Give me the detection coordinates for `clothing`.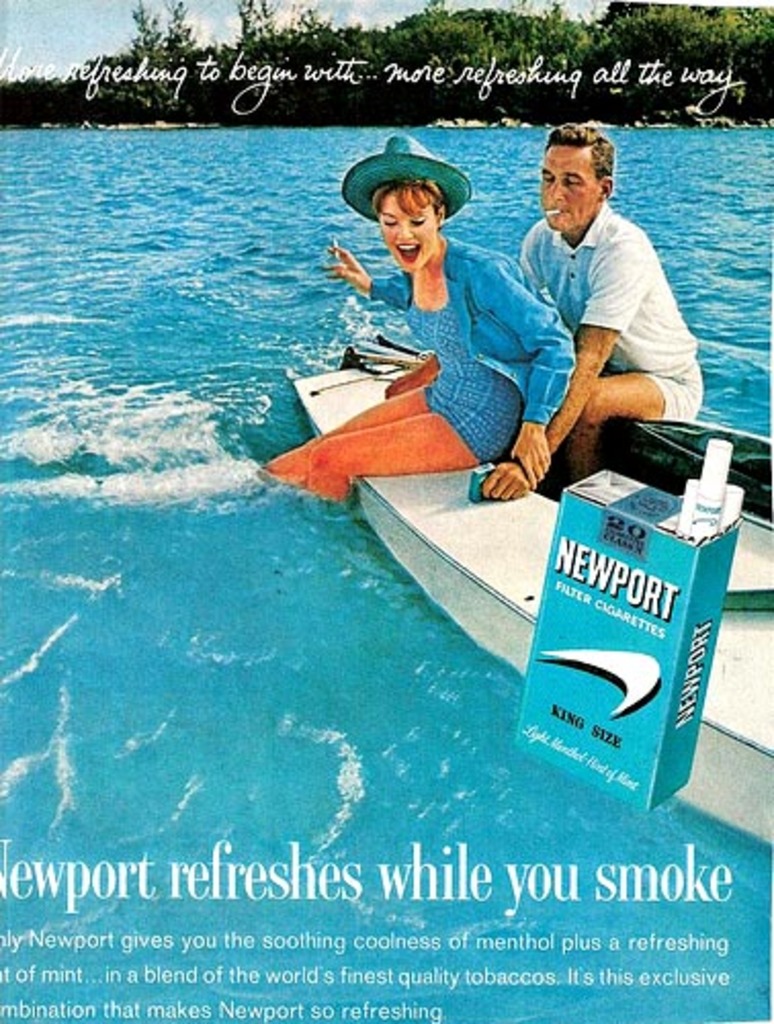
(x1=506, y1=154, x2=700, y2=473).
